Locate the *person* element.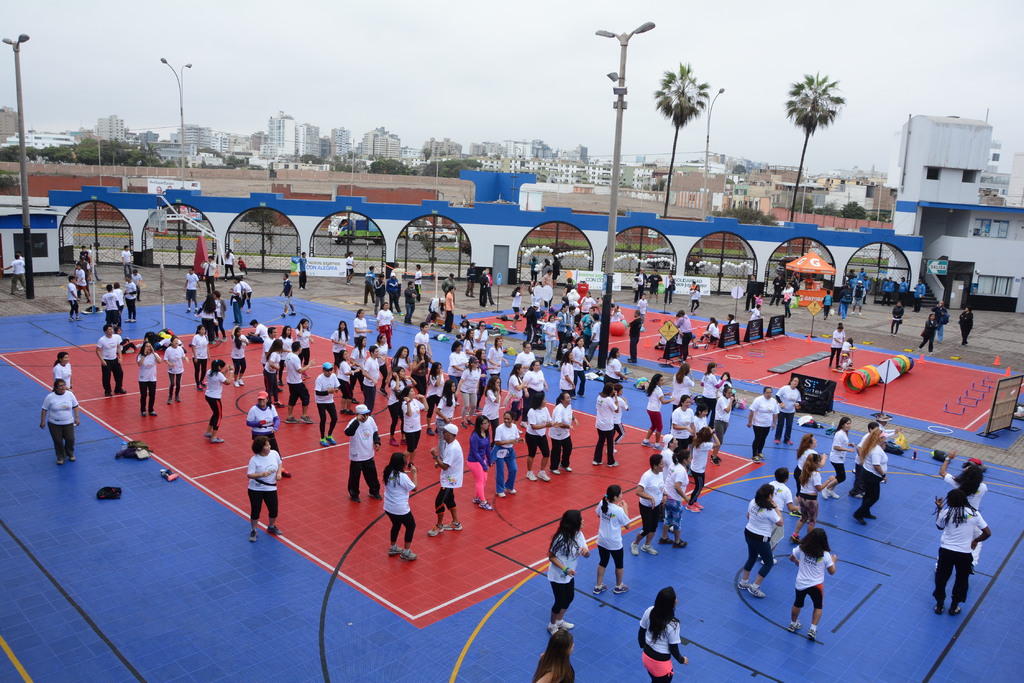
Element bbox: 857,426,888,525.
